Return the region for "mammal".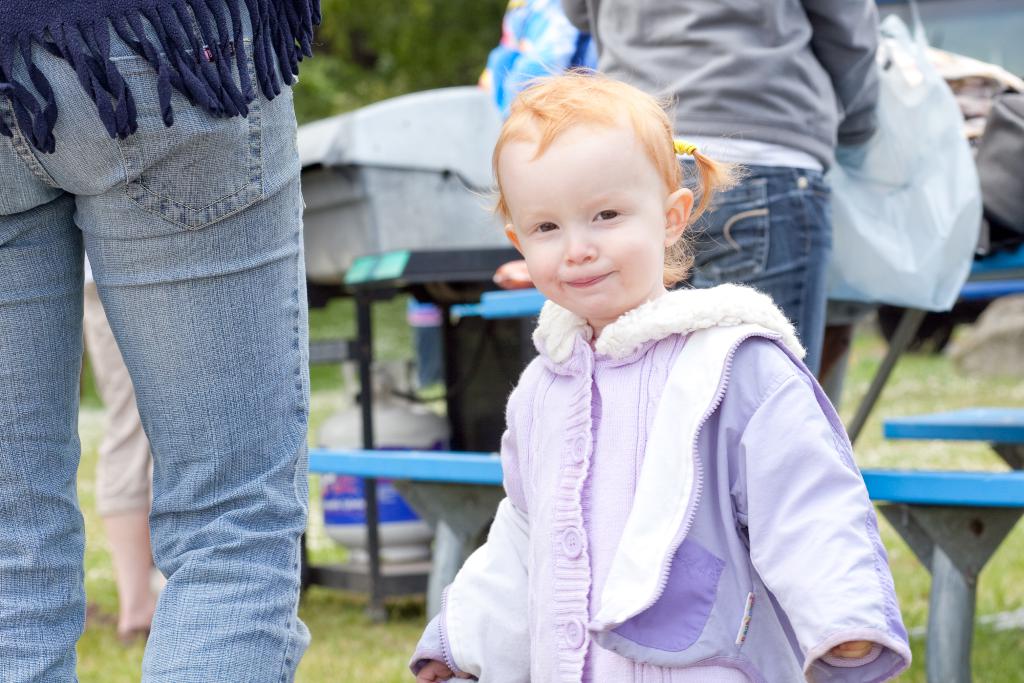
left=79, top=243, right=168, bottom=630.
